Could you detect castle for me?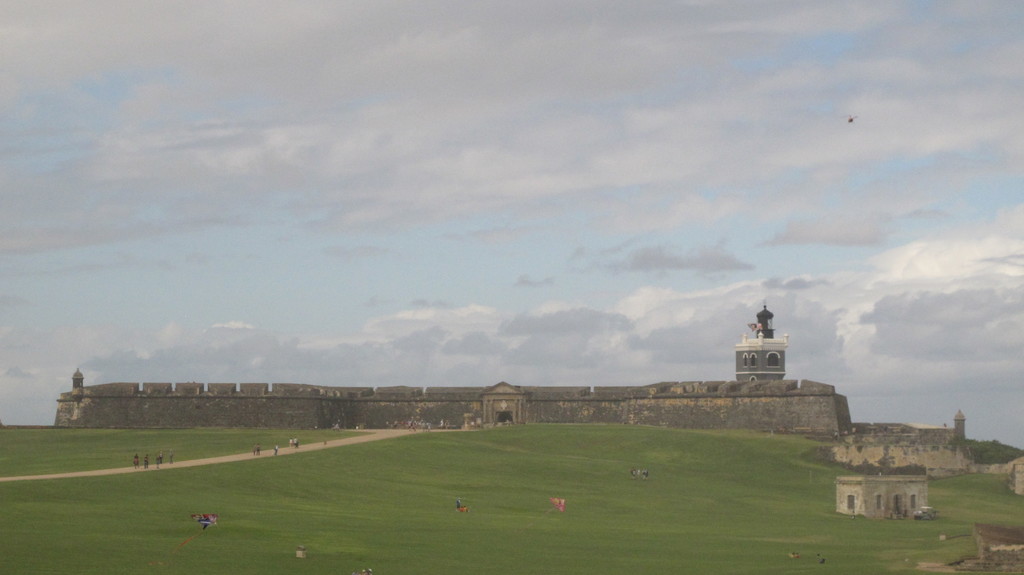
Detection result: crop(834, 473, 930, 521).
